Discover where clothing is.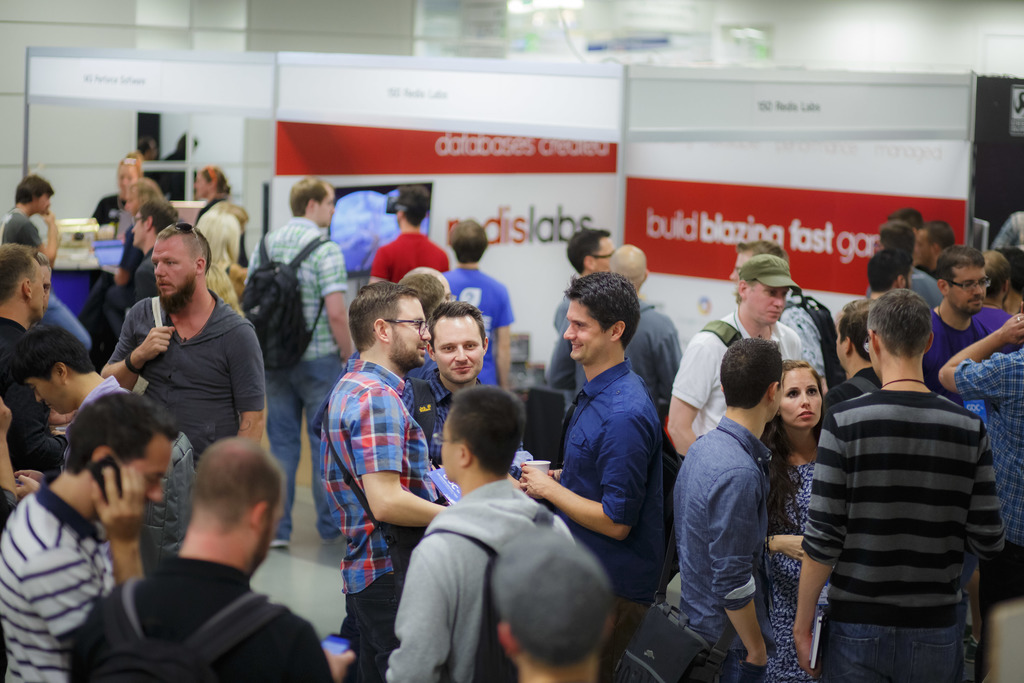
Discovered at 267 213 346 539.
